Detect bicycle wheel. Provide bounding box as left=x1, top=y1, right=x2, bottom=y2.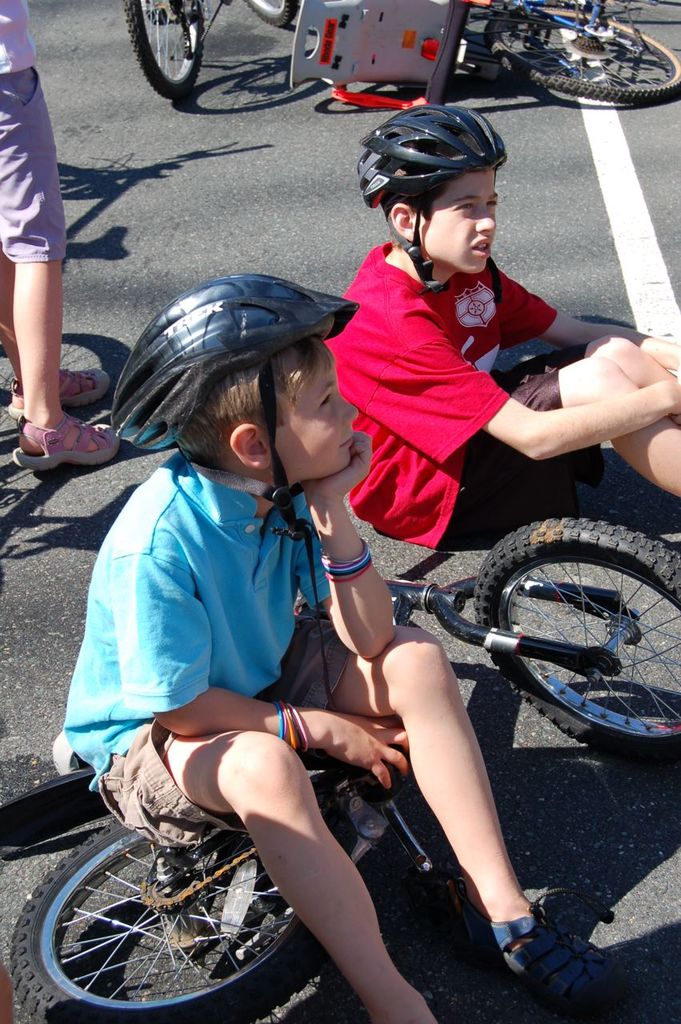
left=18, top=785, right=332, bottom=1016.
